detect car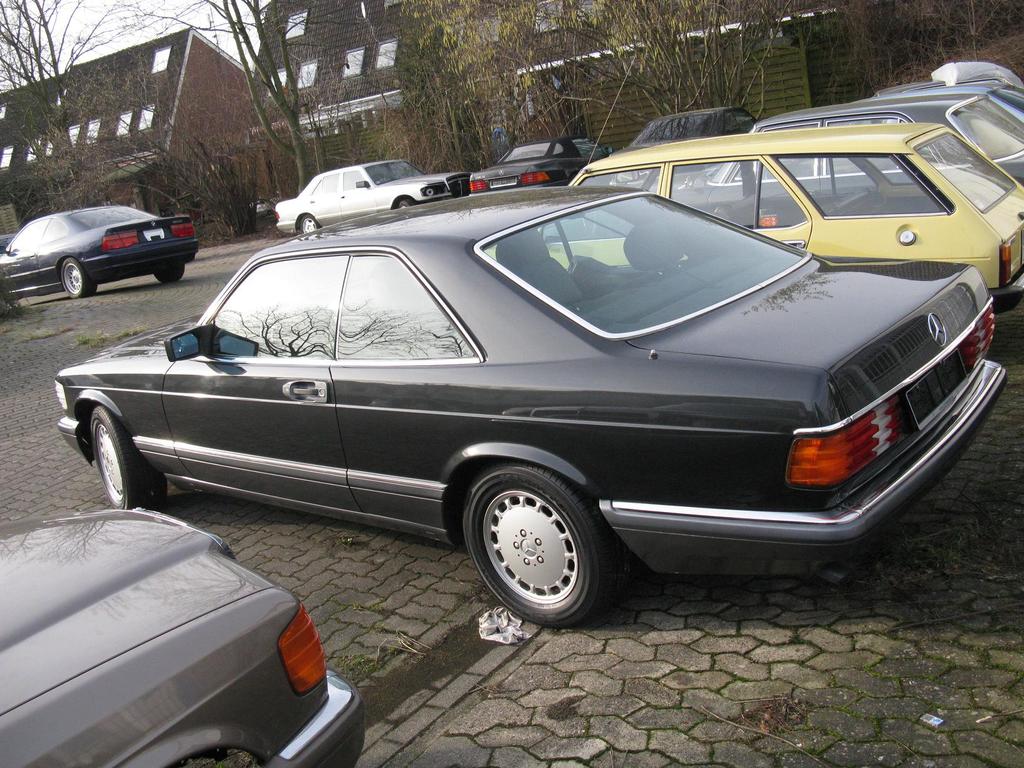
0,209,202,300
